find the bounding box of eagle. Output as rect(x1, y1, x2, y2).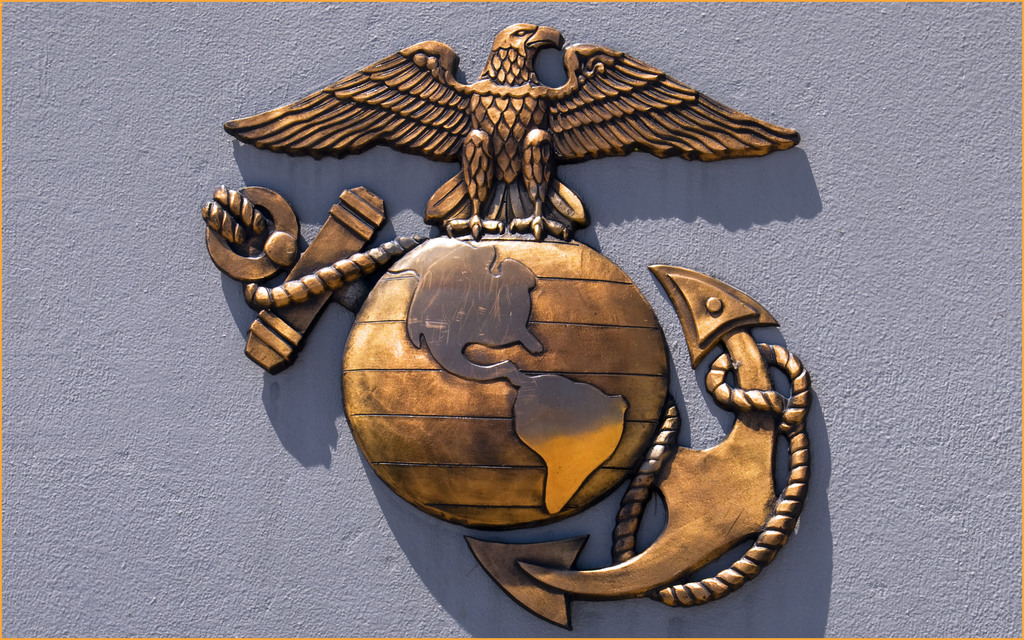
rect(227, 15, 805, 253).
